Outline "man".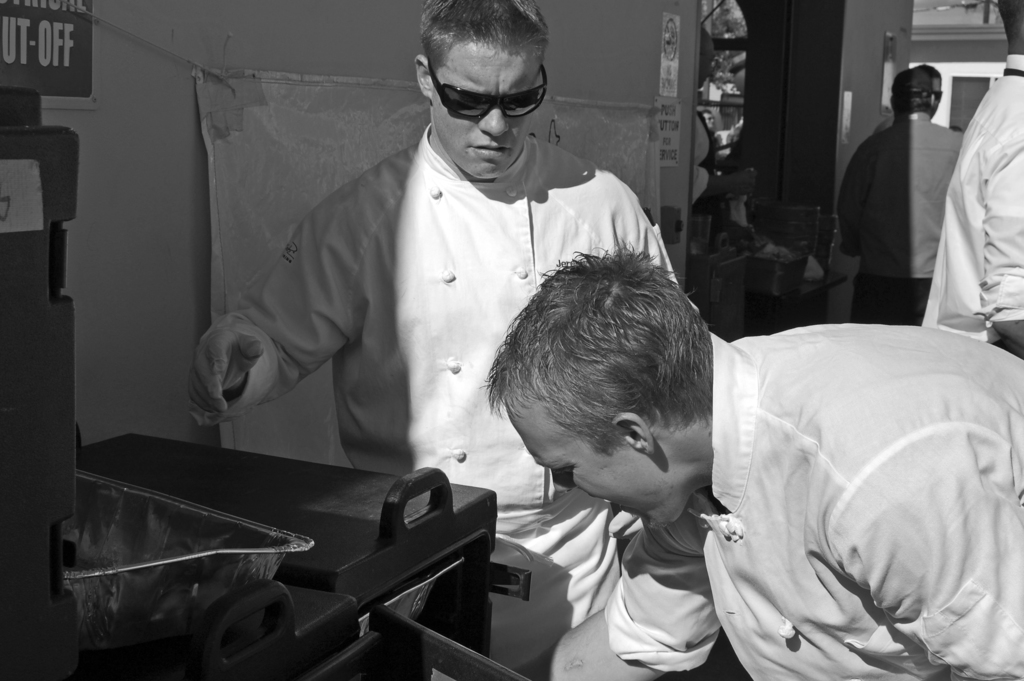
Outline: locate(871, 62, 945, 133).
